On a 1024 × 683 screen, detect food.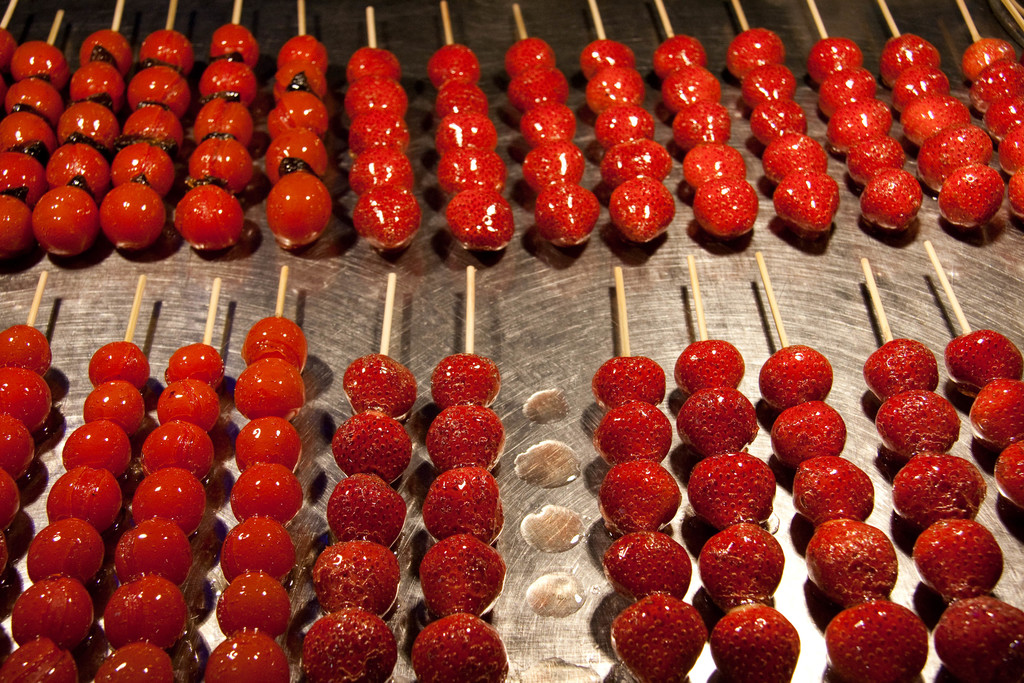
bbox(997, 126, 1023, 177).
